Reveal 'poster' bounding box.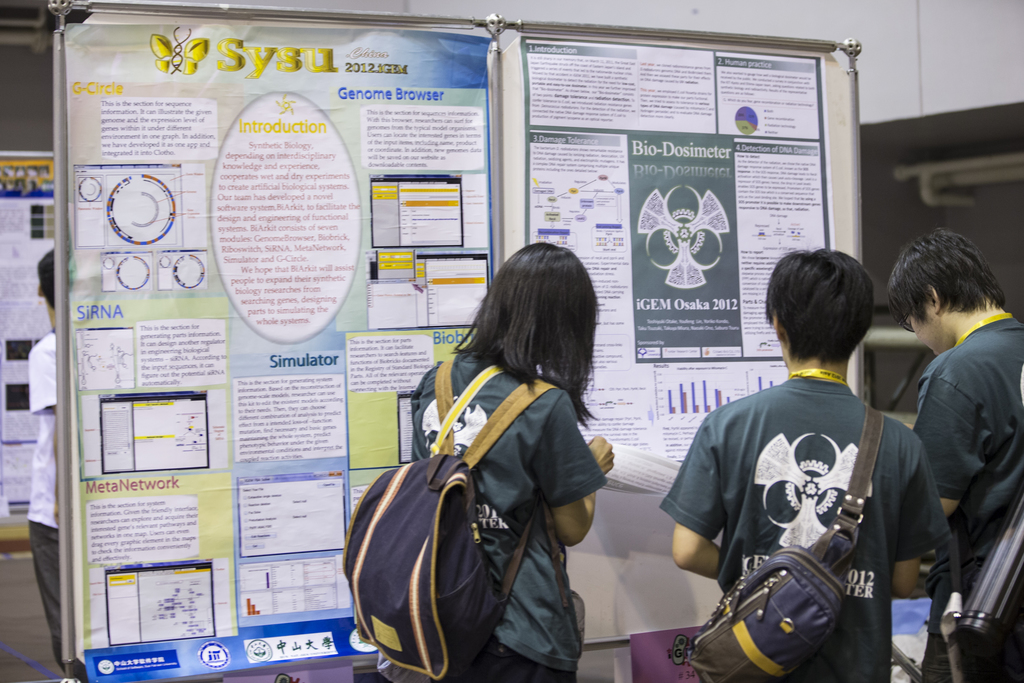
Revealed: l=0, t=154, r=51, b=518.
